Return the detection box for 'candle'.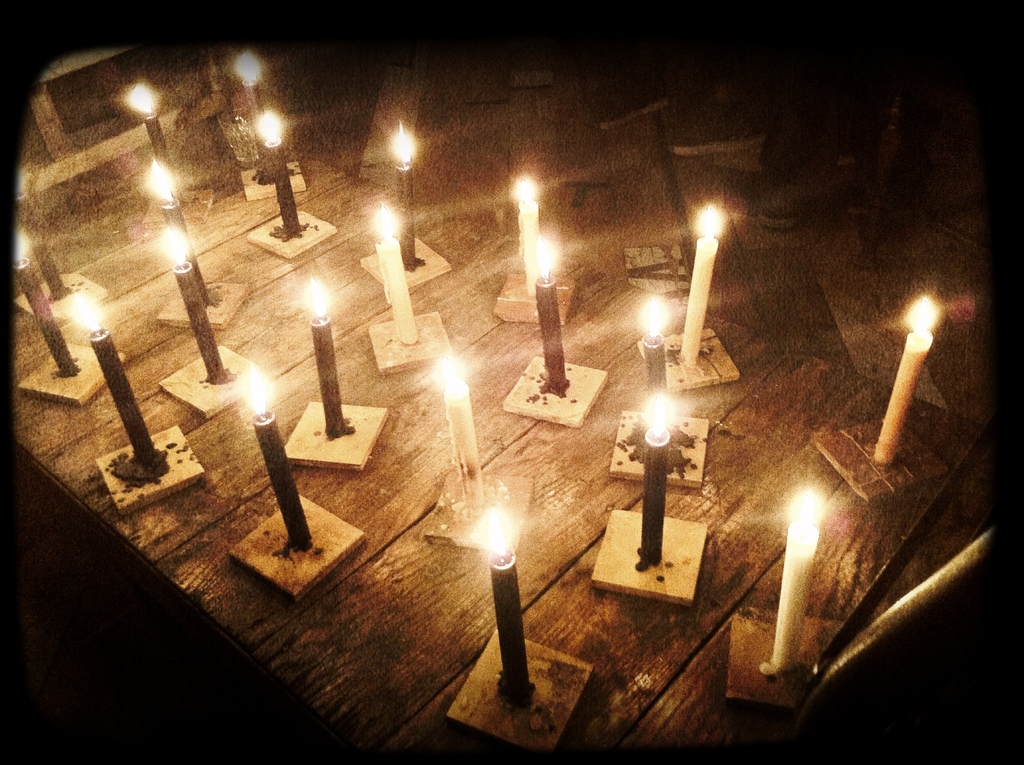
box=[8, 232, 69, 373].
